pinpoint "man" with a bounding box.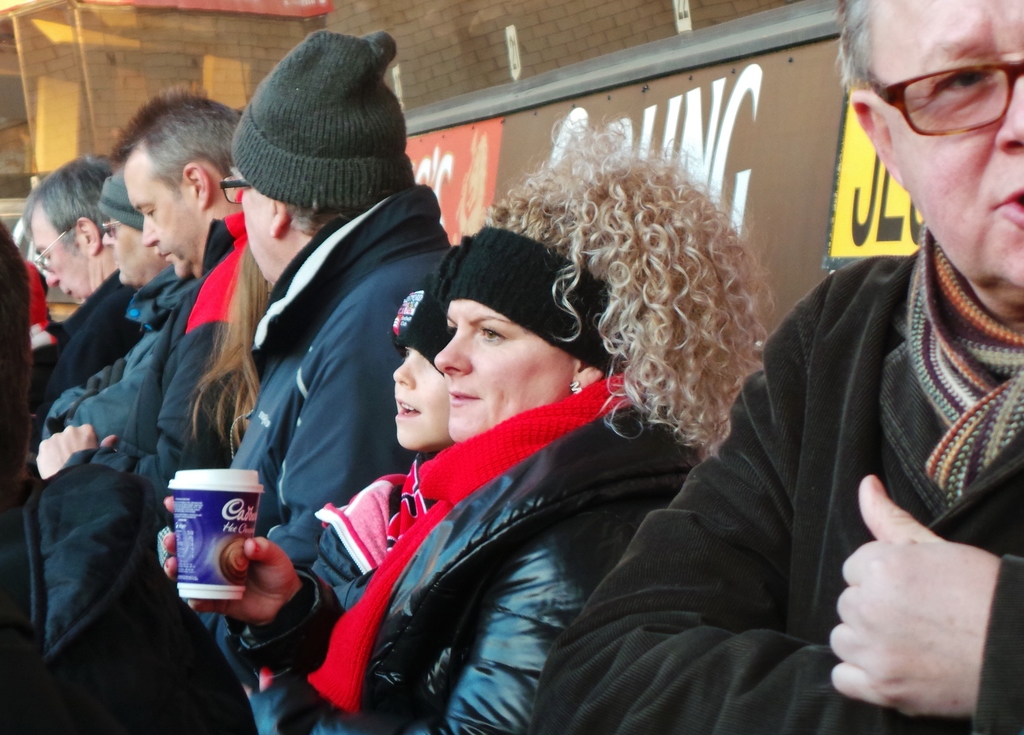
x1=530 y1=0 x2=1023 y2=734.
